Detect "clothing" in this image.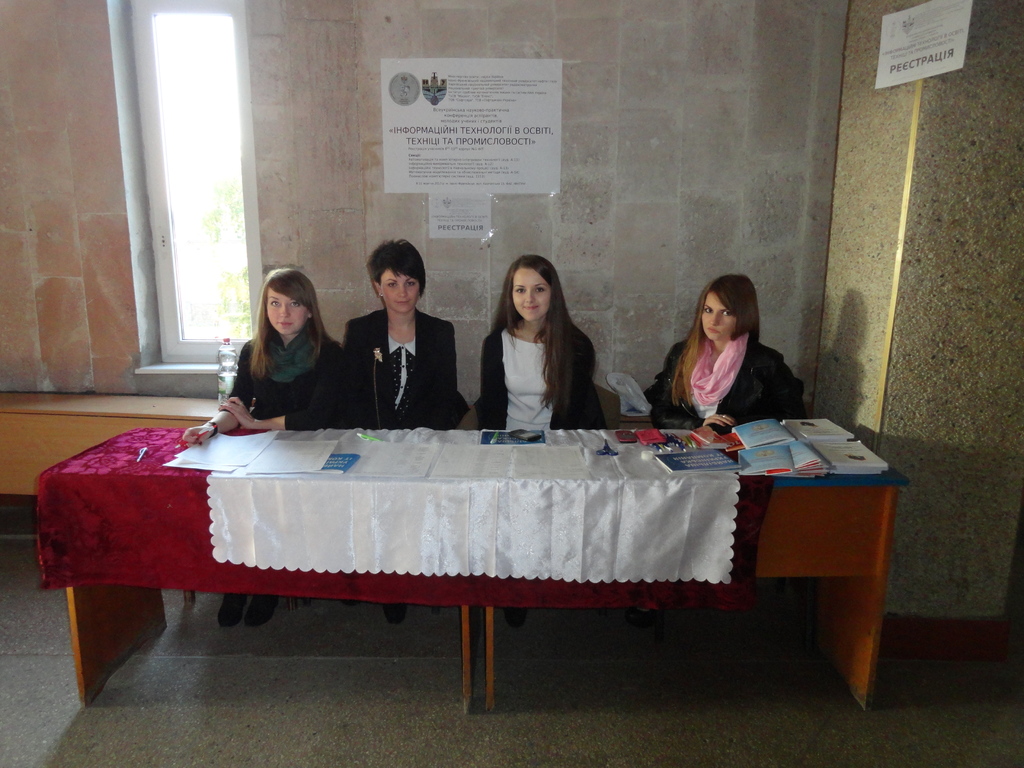
Detection: rect(472, 324, 609, 429).
